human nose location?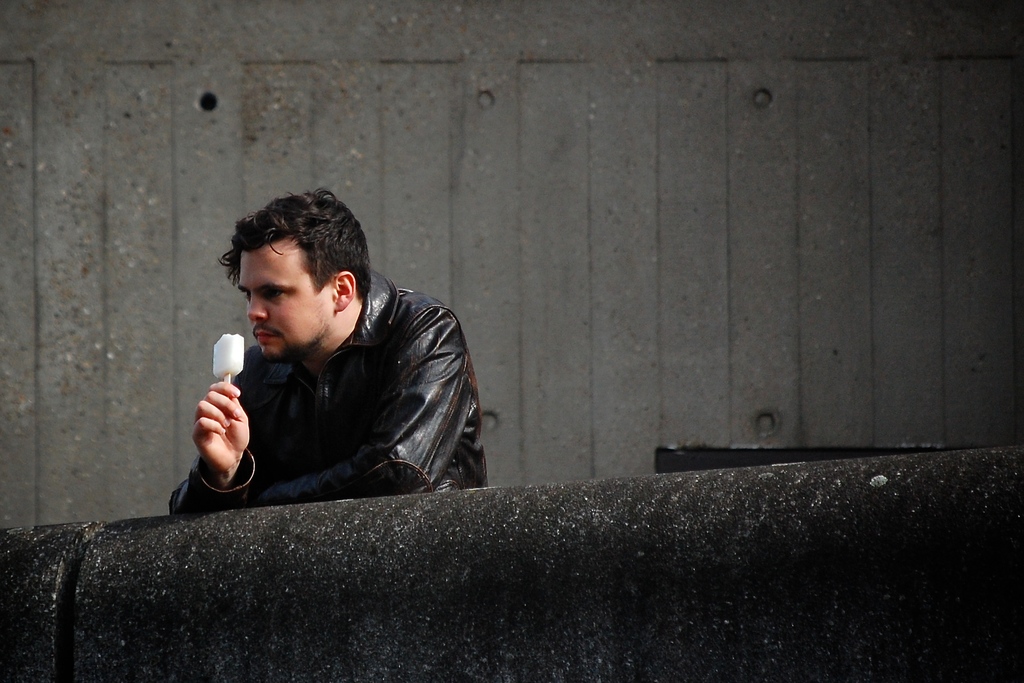
{"x1": 245, "y1": 298, "x2": 270, "y2": 318}
